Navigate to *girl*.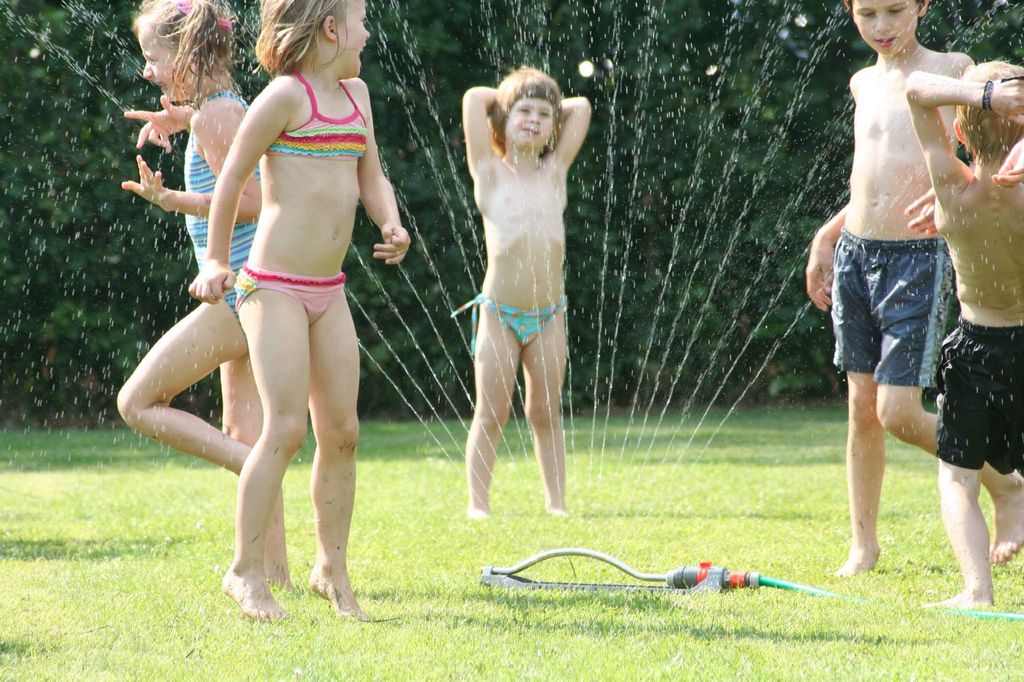
Navigation target: pyautogui.locateOnScreen(114, 1, 295, 581).
